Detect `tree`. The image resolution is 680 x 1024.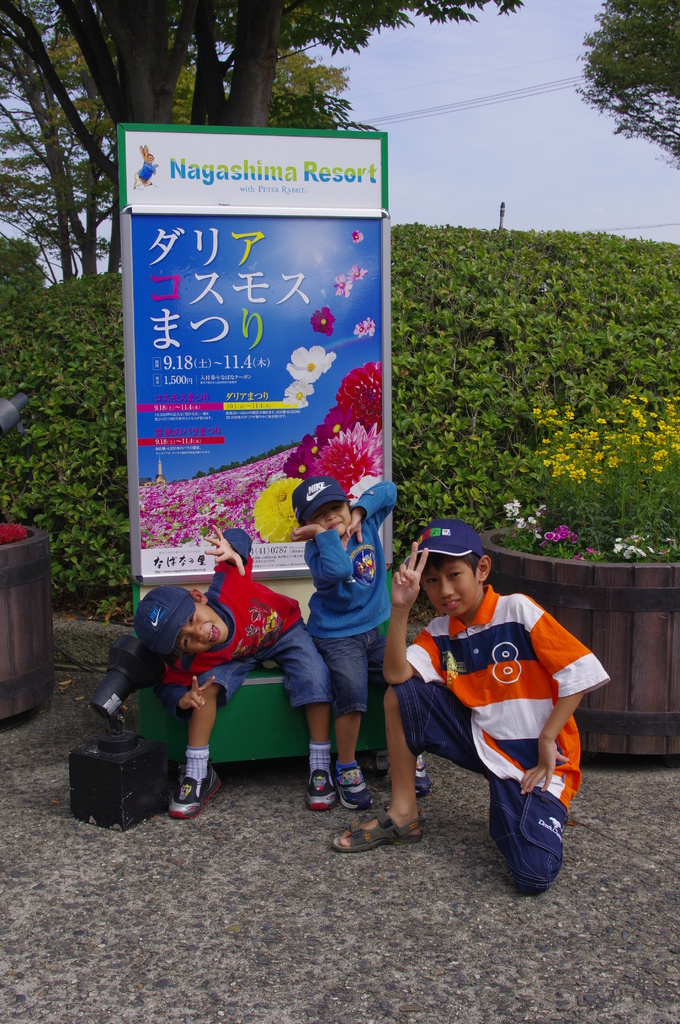
BBox(565, 0, 672, 169).
